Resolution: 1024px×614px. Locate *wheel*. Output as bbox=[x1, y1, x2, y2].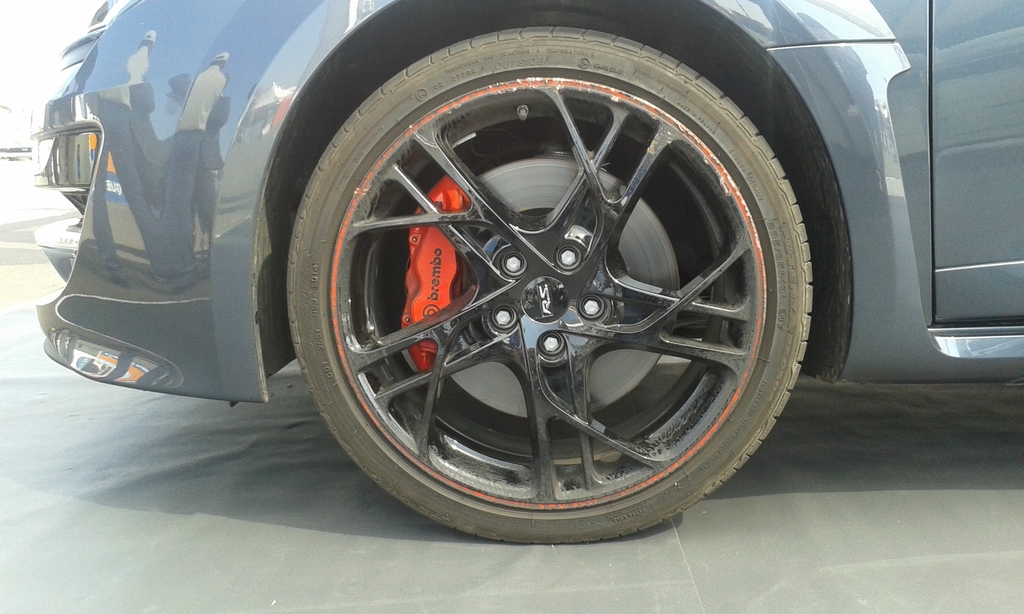
bbox=[280, 23, 814, 545].
